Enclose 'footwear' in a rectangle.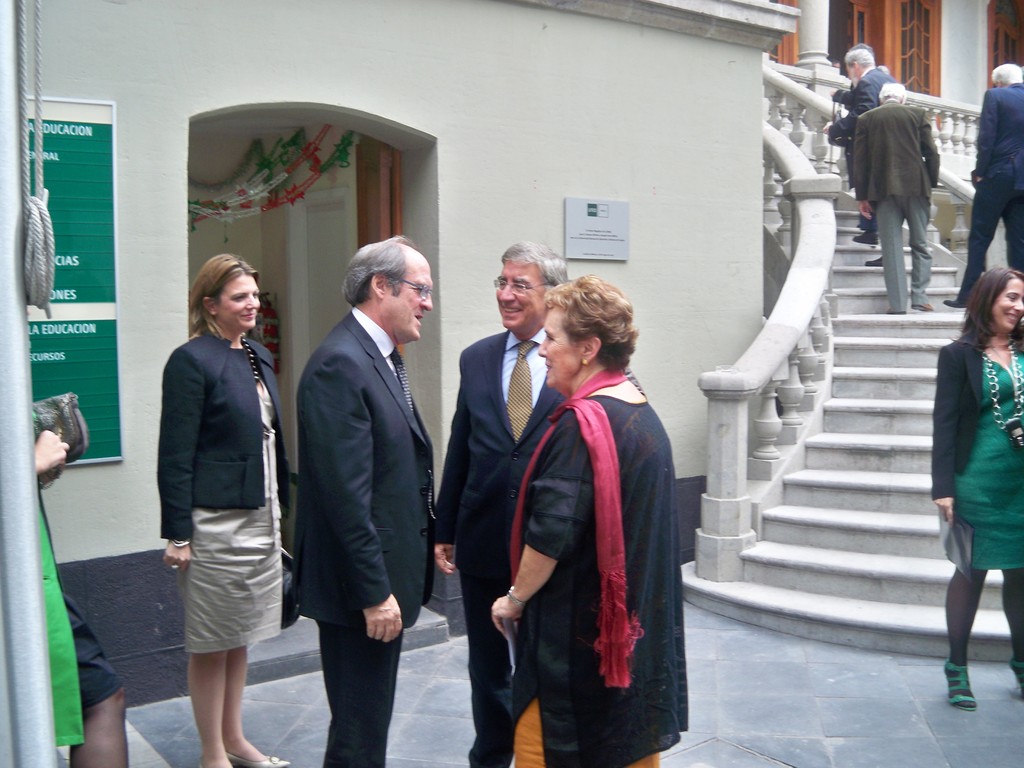
[946,663,975,708].
